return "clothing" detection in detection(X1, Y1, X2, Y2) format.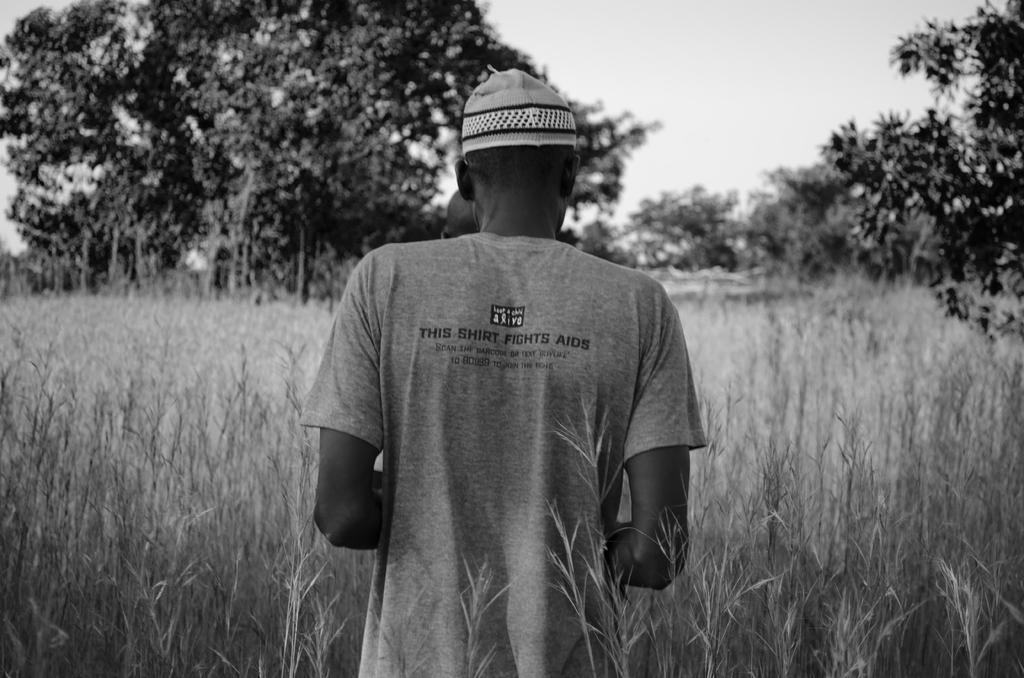
detection(308, 195, 694, 643).
